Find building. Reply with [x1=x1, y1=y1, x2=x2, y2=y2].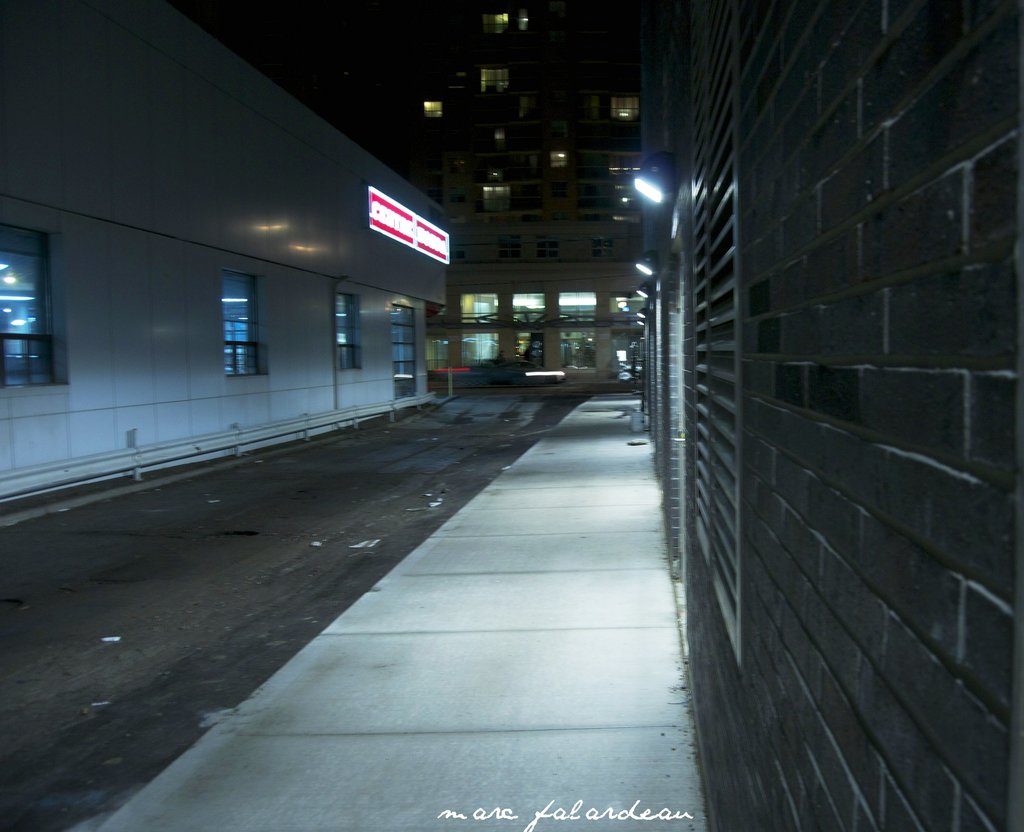
[x1=0, y1=0, x2=664, y2=503].
